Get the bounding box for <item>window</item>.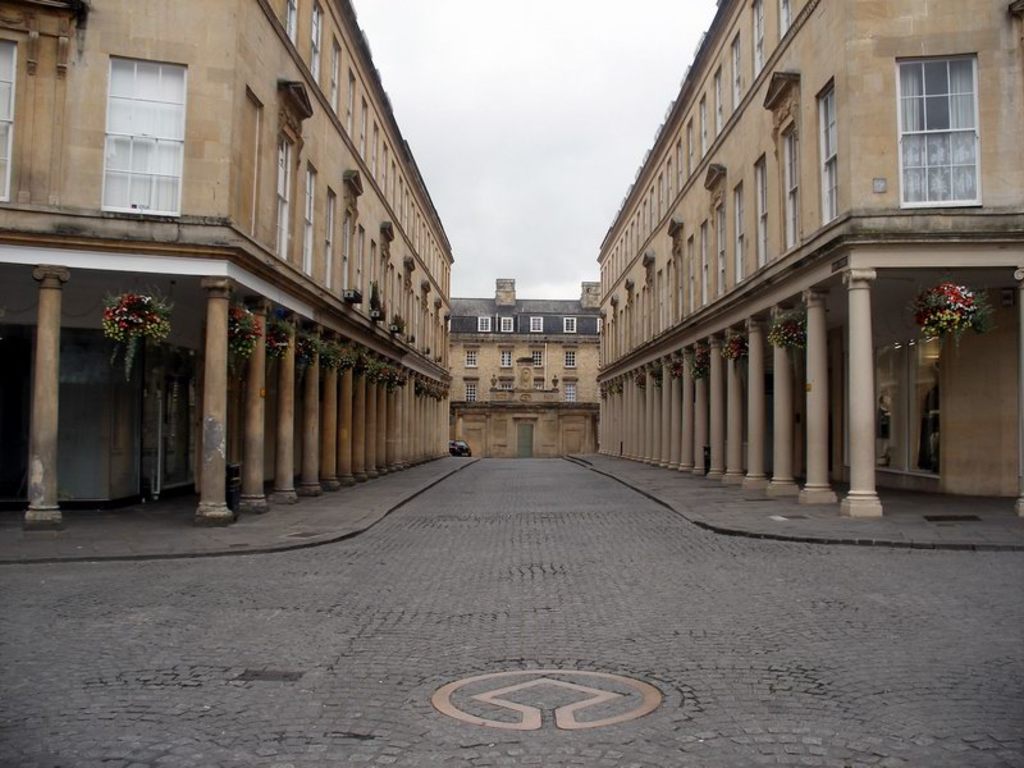
(x1=356, y1=223, x2=369, y2=311).
